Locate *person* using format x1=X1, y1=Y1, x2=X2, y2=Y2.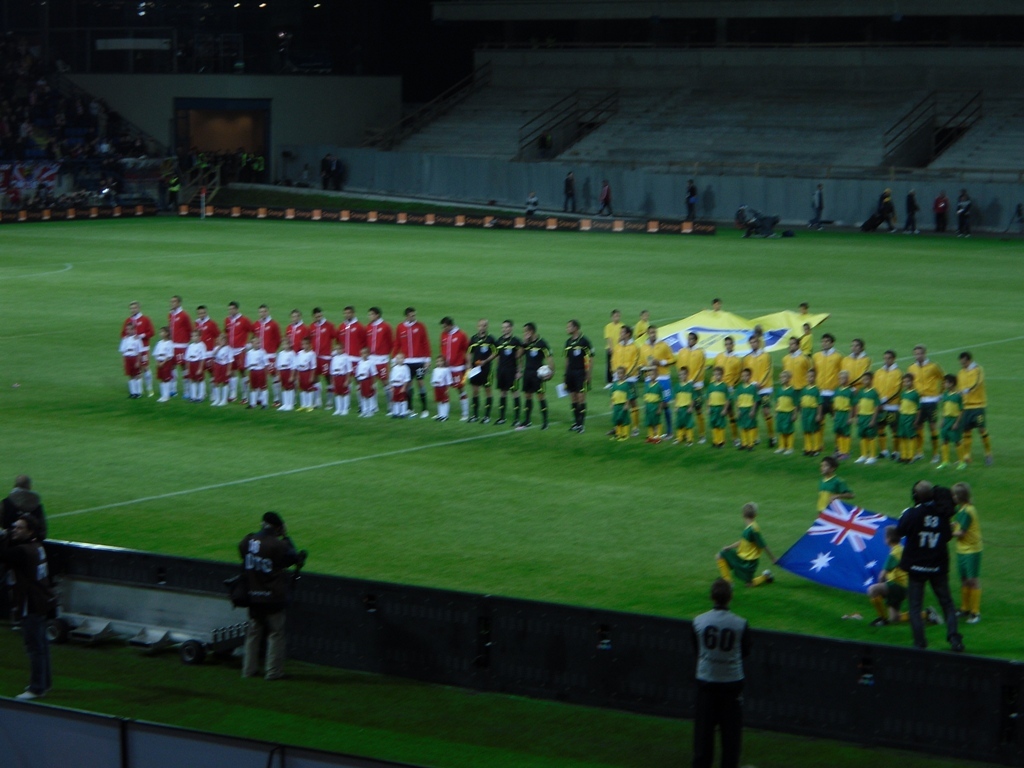
x1=388, y1=347, x2=410, y2=417.
